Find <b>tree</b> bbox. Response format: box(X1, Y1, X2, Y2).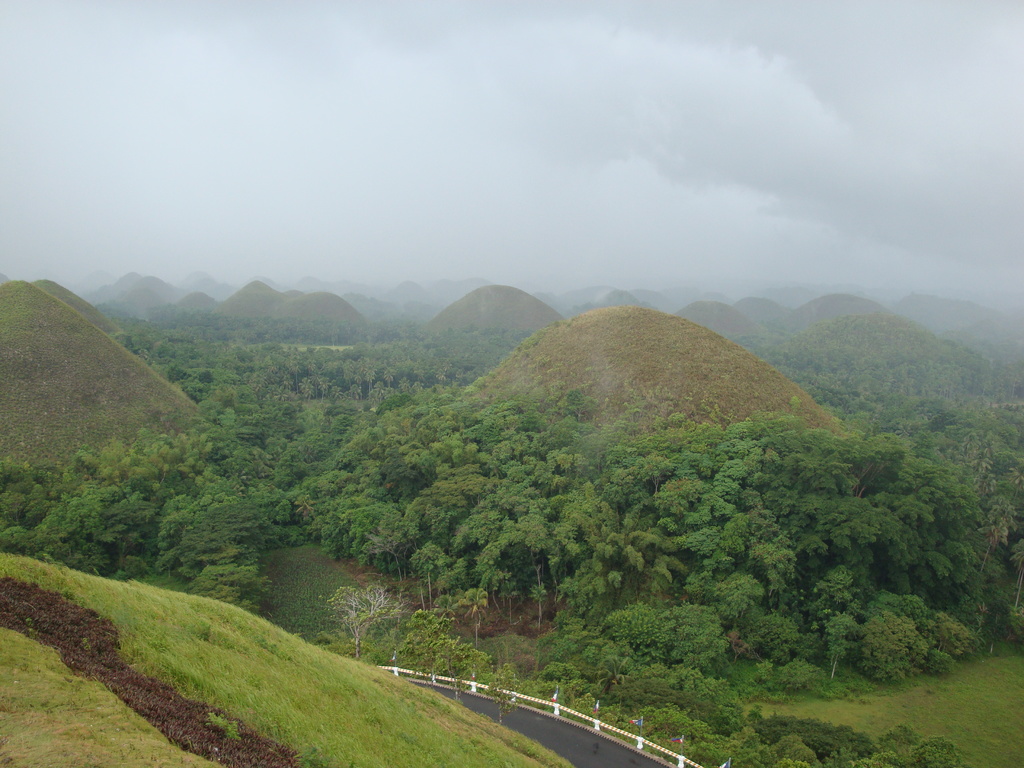
box(0, 483, 31, 529).
